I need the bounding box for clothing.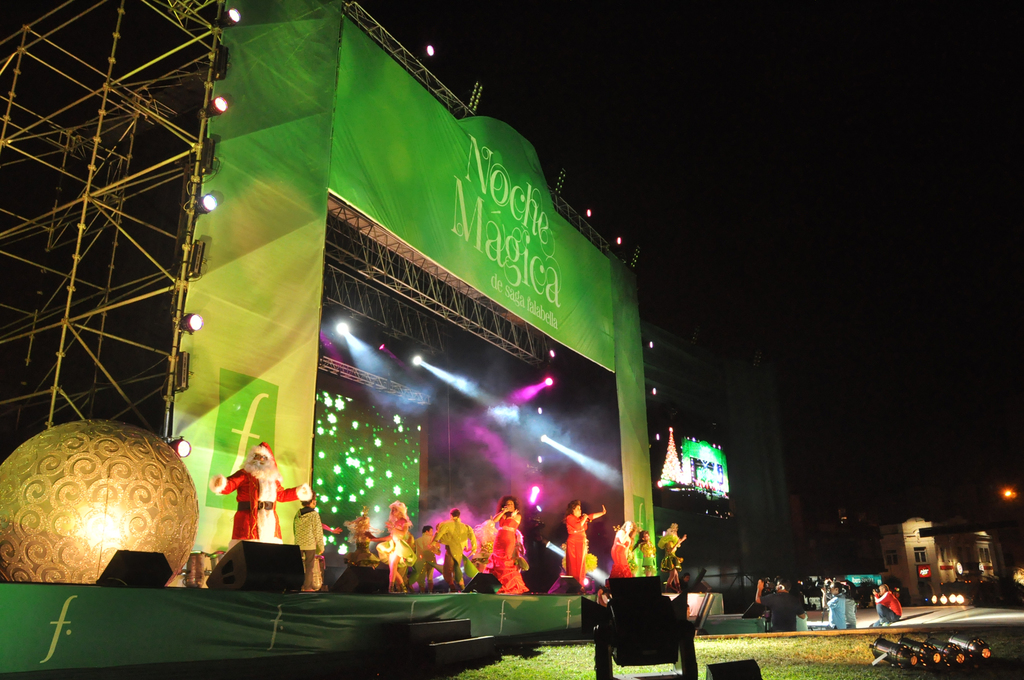
Here it is: crop(212, 459, 275, 567).
